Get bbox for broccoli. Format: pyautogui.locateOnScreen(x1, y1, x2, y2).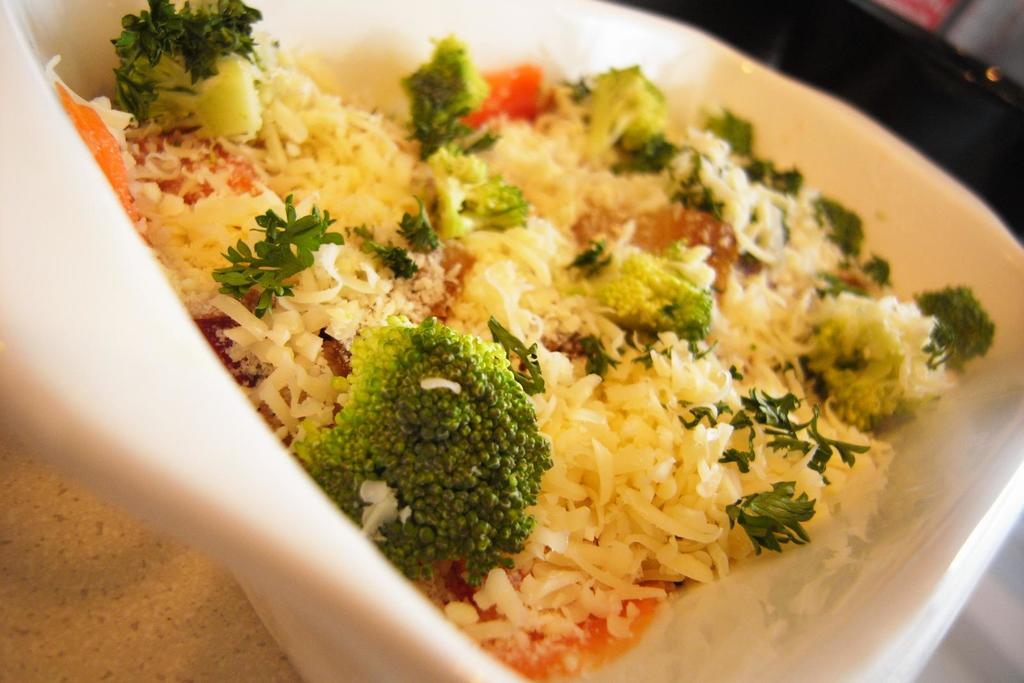
pyautogui.locateOnScreen(397, 32, 493, 147).
